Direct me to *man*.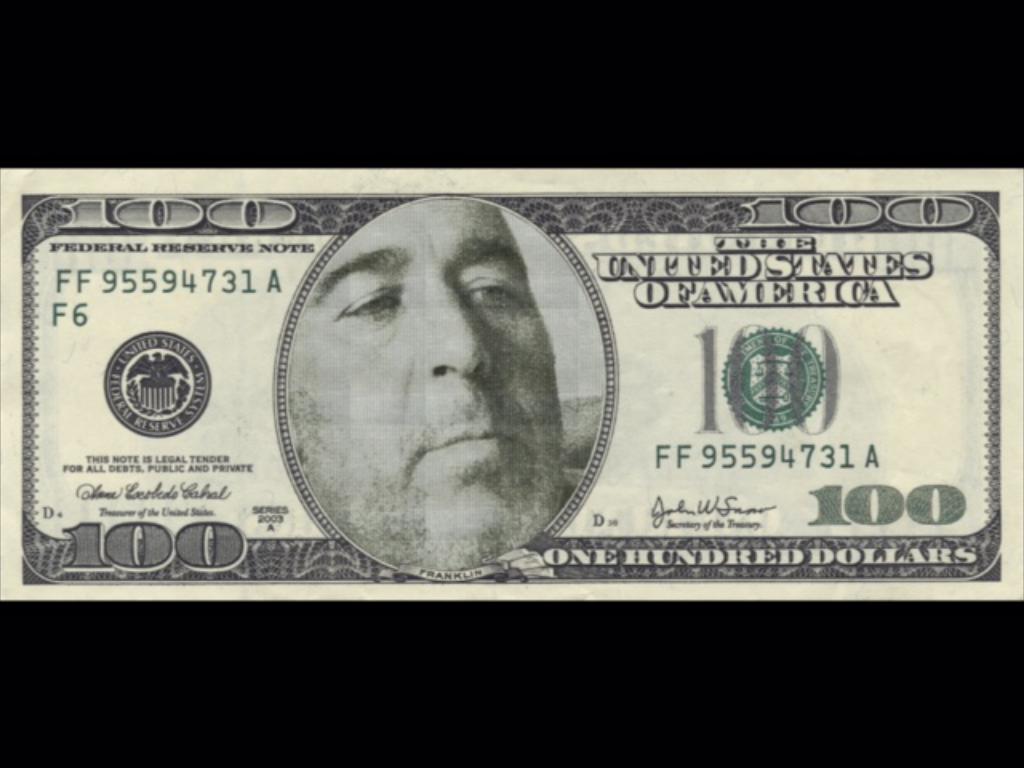
Direction: (x1=288, y1=198, x2=571, y2=578).
